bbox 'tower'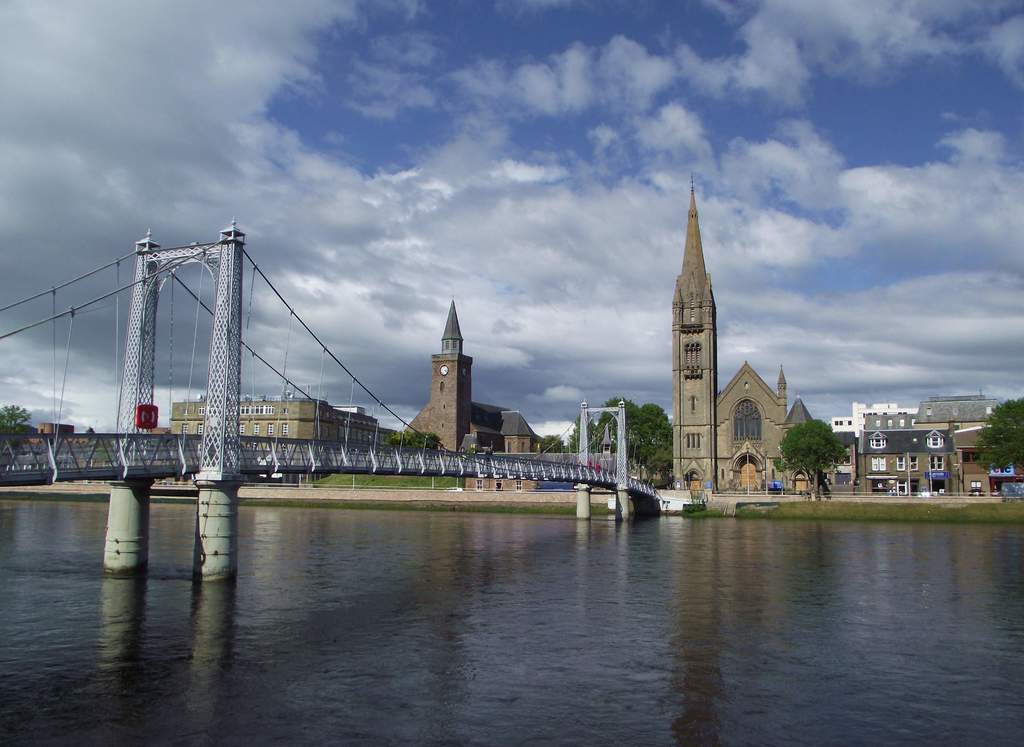
BBox(675, 173, 716, 490)
